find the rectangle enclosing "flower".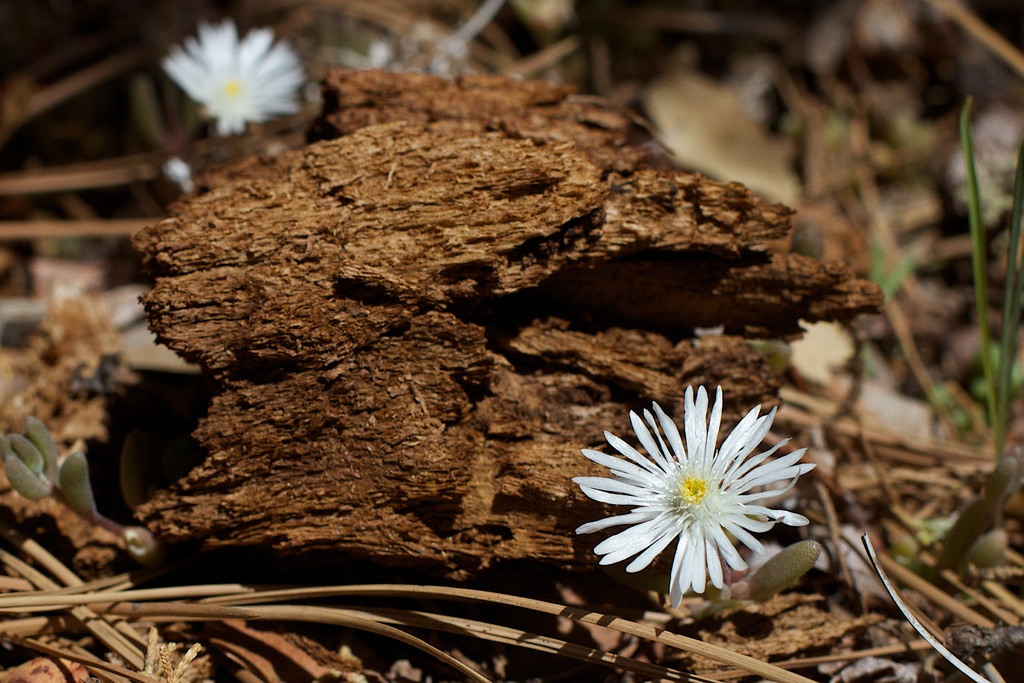
{"x1": 573, "y1": 391, "x2": 822, "y2": 613}.
